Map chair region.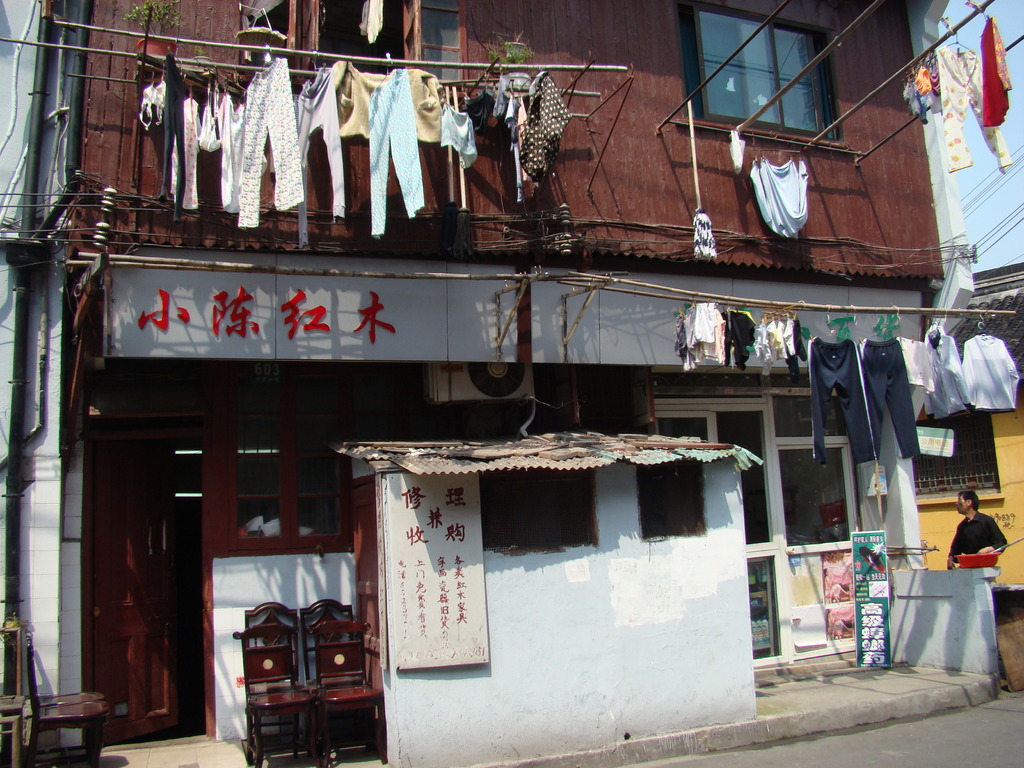
Mapped to bbox=(297, 594, 387, 767).
